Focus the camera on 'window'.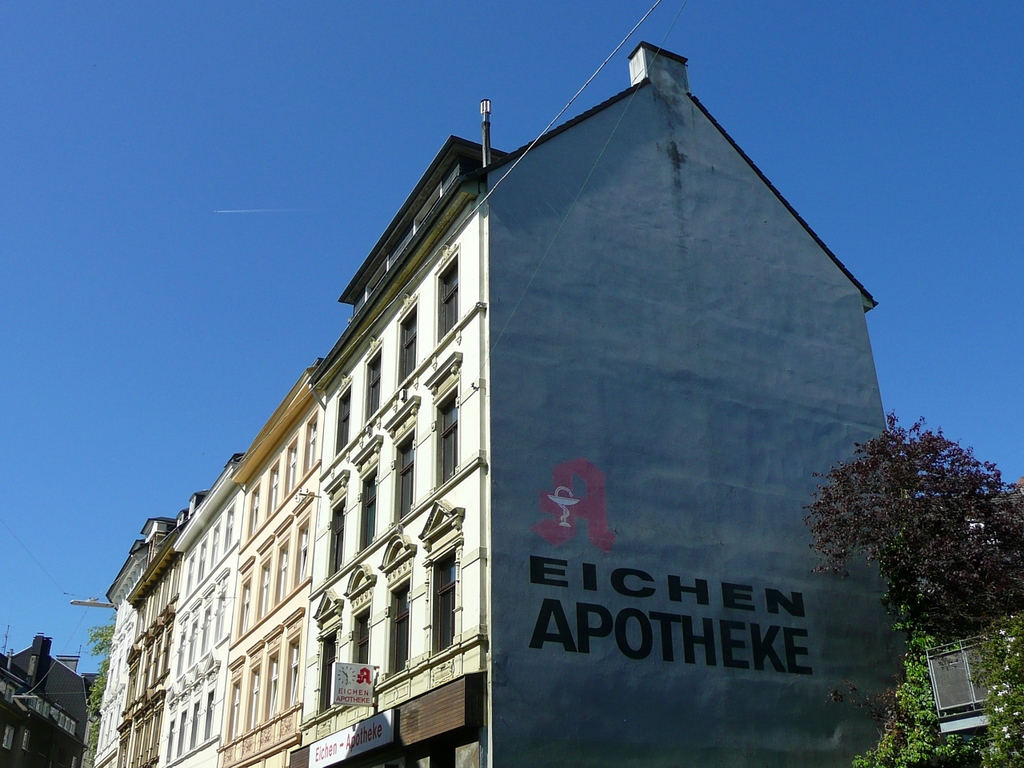
Focus region: Rect(183, 551, 194, 601).
